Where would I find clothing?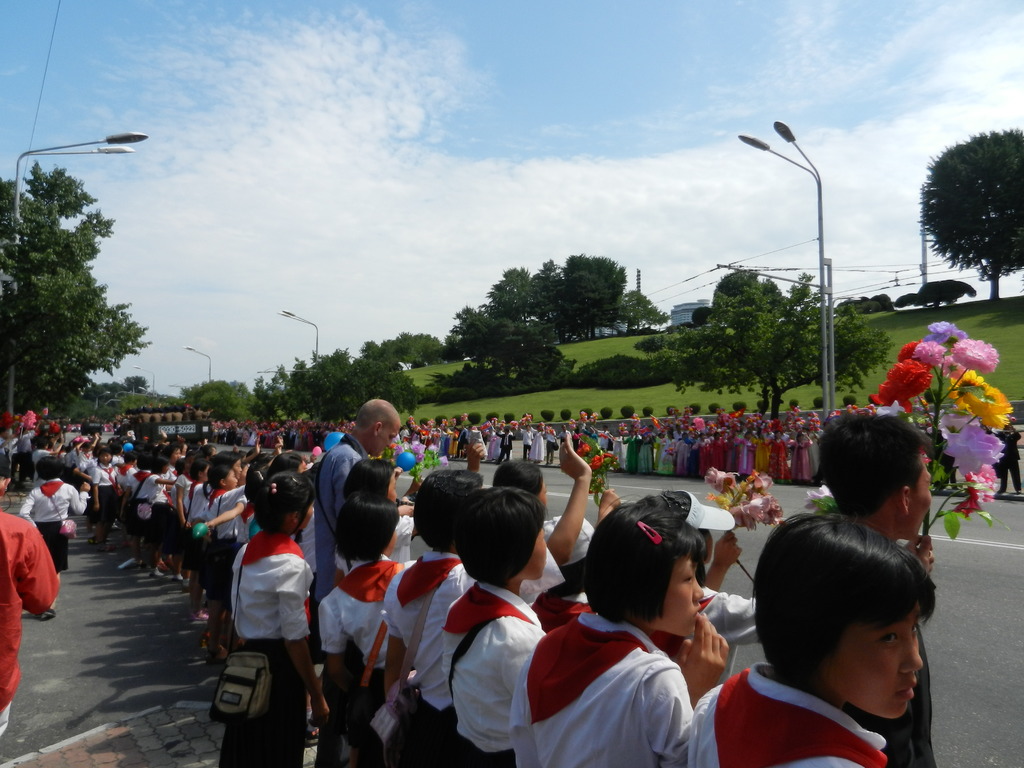
At x1=200 y1=486 x2=250 y2=617.
